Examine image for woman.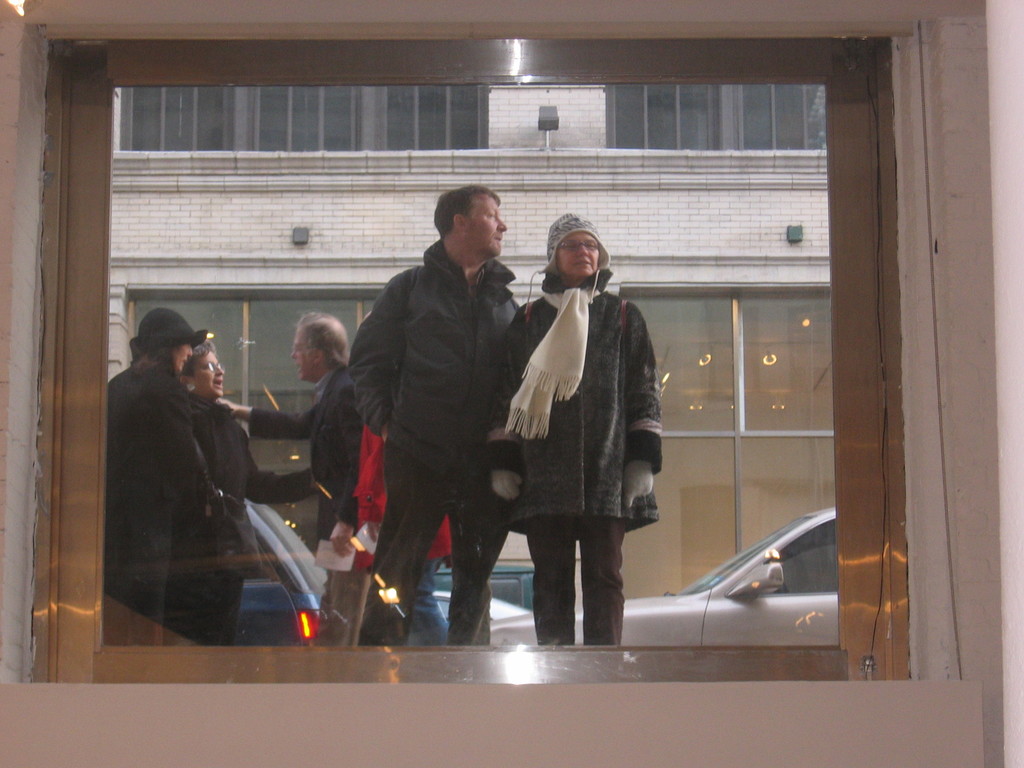
Examination result: [x1=103, y1=309, x2=246, y2=619].
